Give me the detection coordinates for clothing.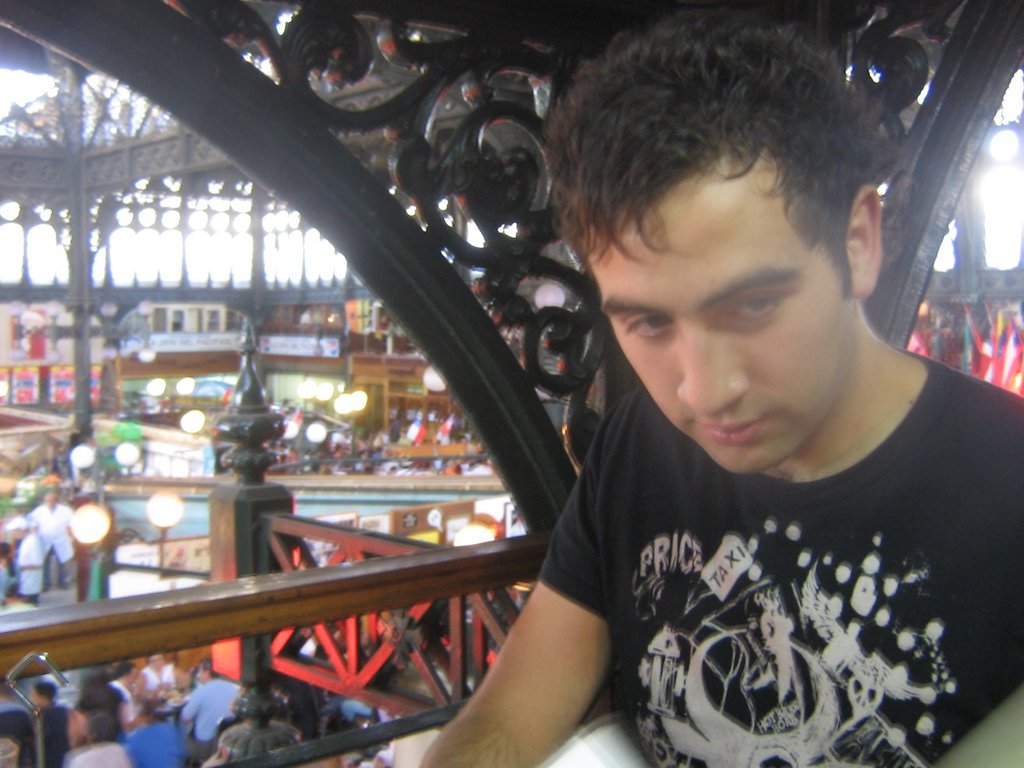
31/702/76/767.
